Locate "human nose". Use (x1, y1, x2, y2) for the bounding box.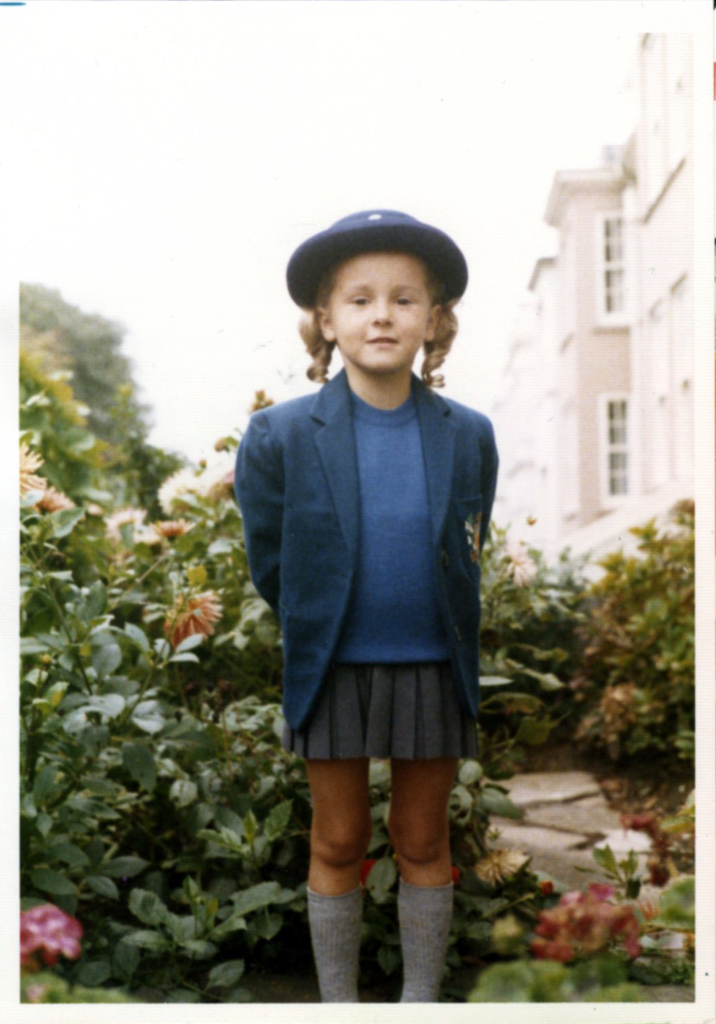
(370, 295, 395, 331).
